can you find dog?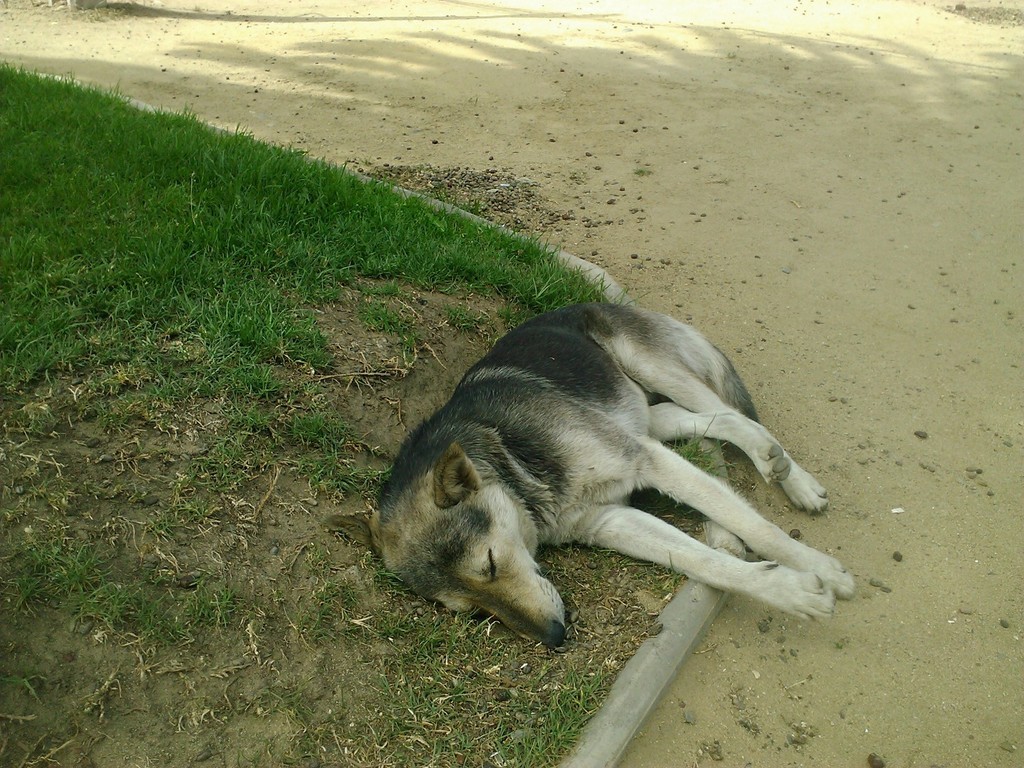
Yes, bounding box: [323, 304, 856, 653].
